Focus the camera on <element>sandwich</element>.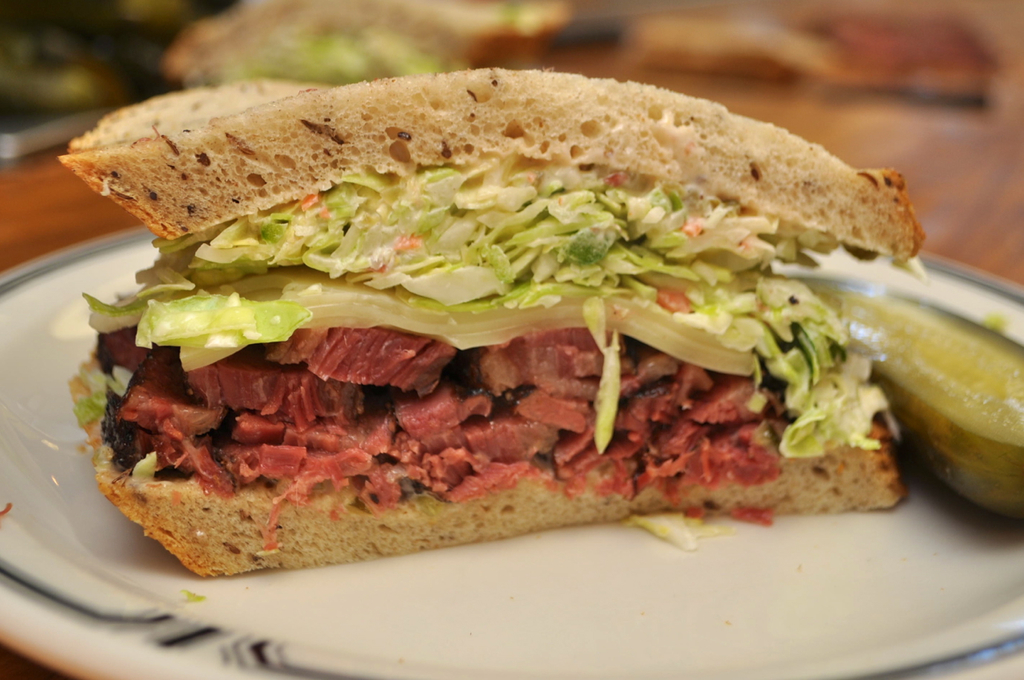
Focus region: {"x1": 50, "y1": 71, "x2": 933, "y2": 590}.
